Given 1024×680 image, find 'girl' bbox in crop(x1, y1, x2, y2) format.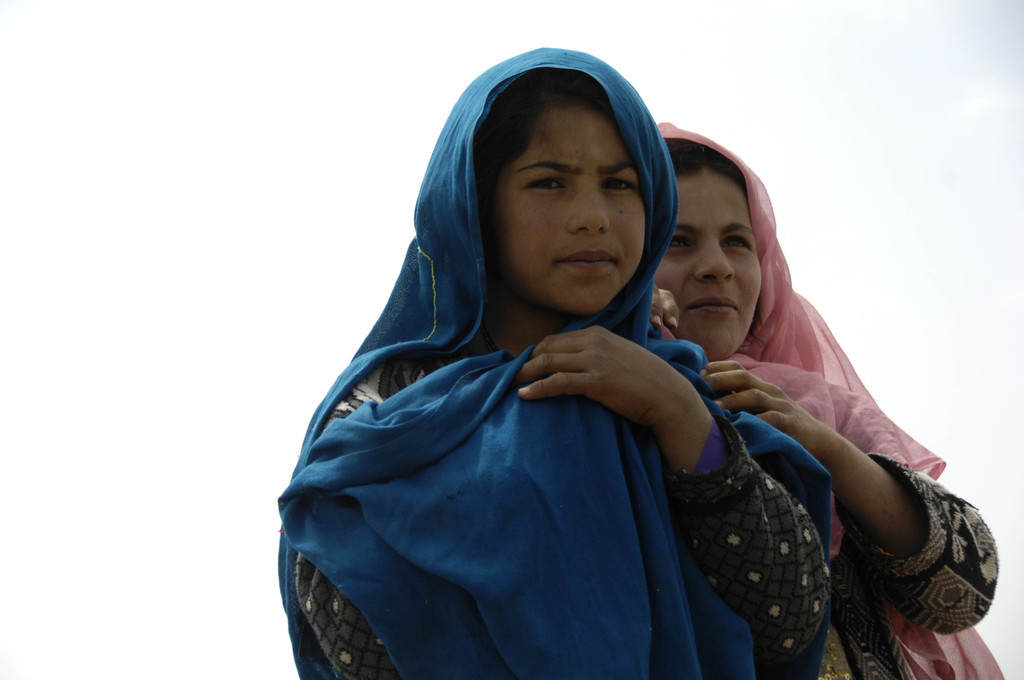
crop(262, 45, 831, 679).
